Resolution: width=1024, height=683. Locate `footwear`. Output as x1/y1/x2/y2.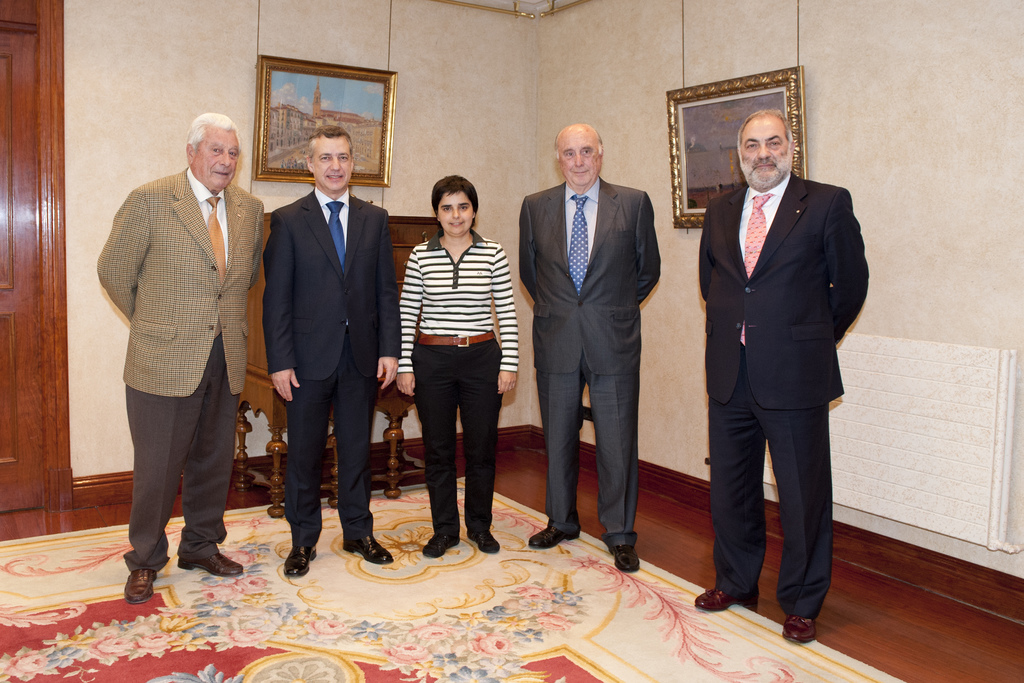
465/528/500/552.
